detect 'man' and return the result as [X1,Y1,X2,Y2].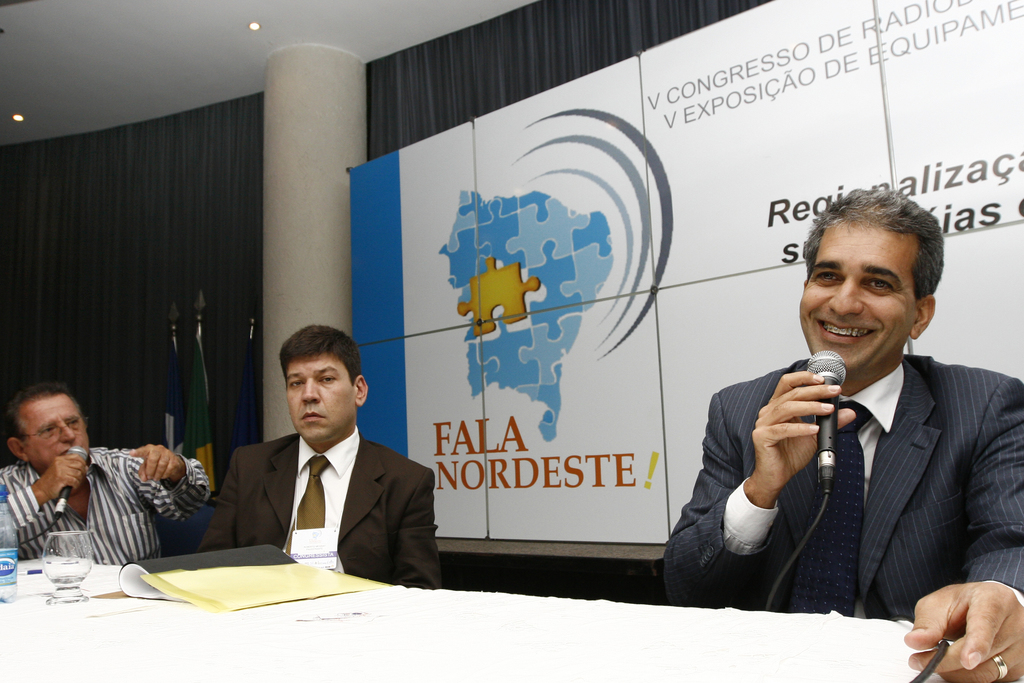
[0,379,209,555].
